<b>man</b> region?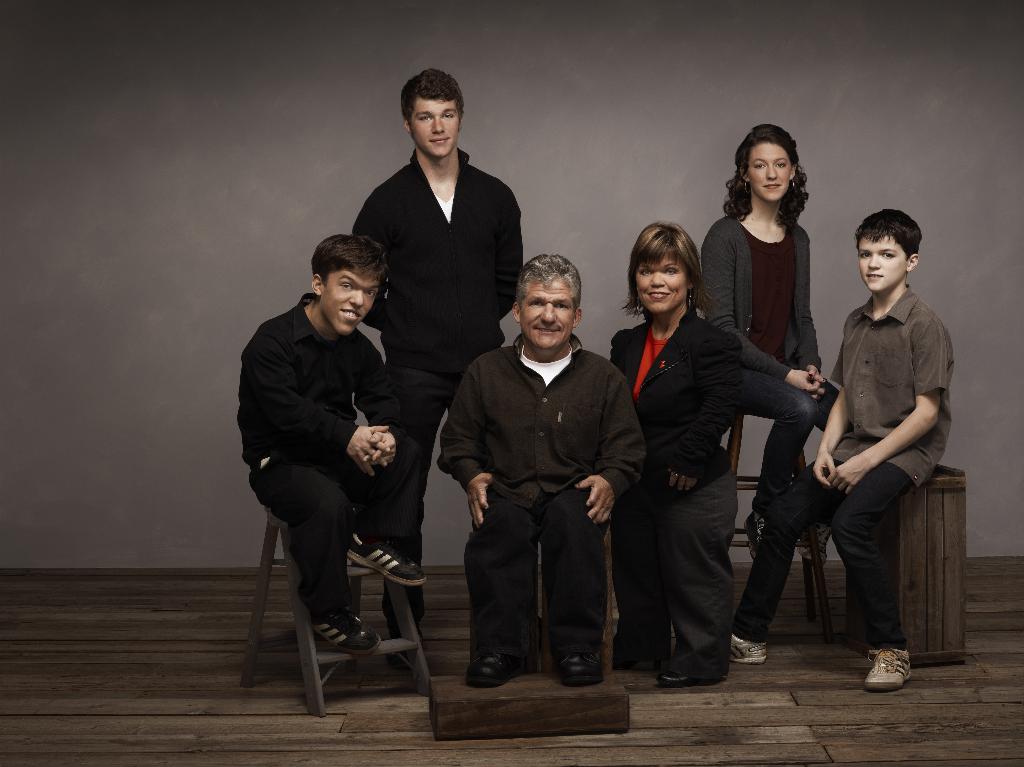
select_region(728, 206, 966, 693)
